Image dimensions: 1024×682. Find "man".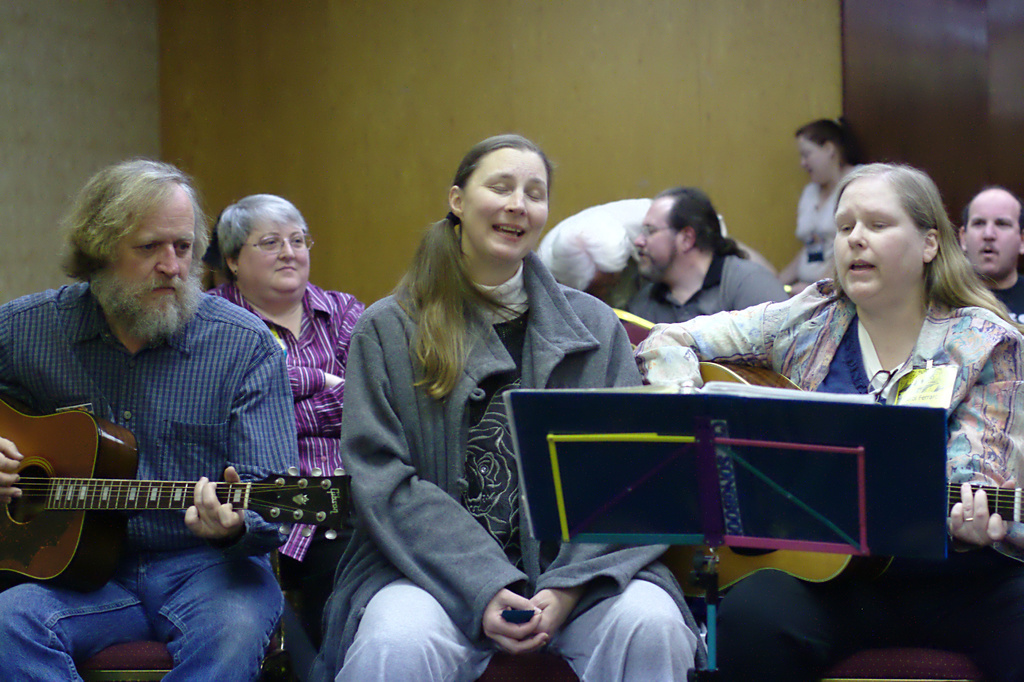
<bbox>540, 197, 729, 307</bbox>.
